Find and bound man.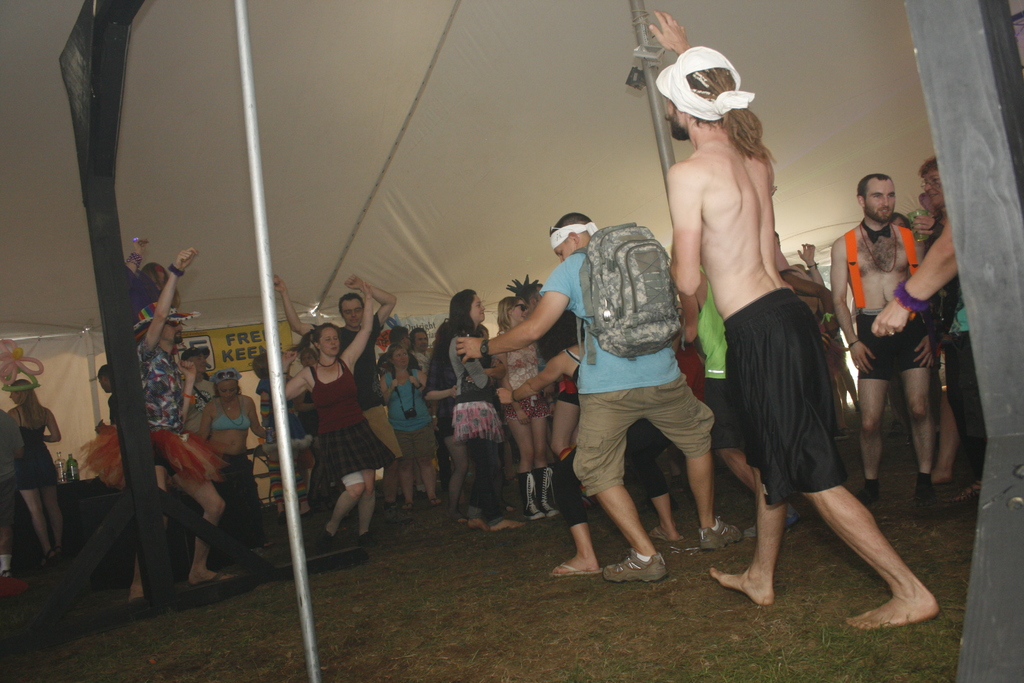
Bound: (x1=378, y1=323, x2=420, y2=384).
